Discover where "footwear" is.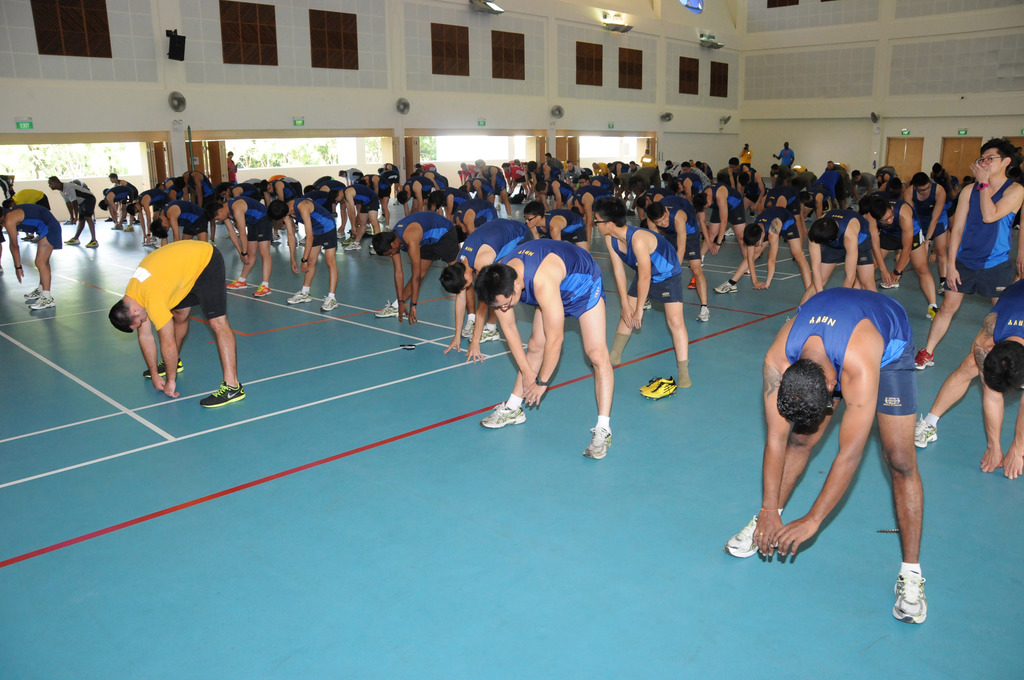
Discovered at <region>273, 233, 280, 241</region>.
